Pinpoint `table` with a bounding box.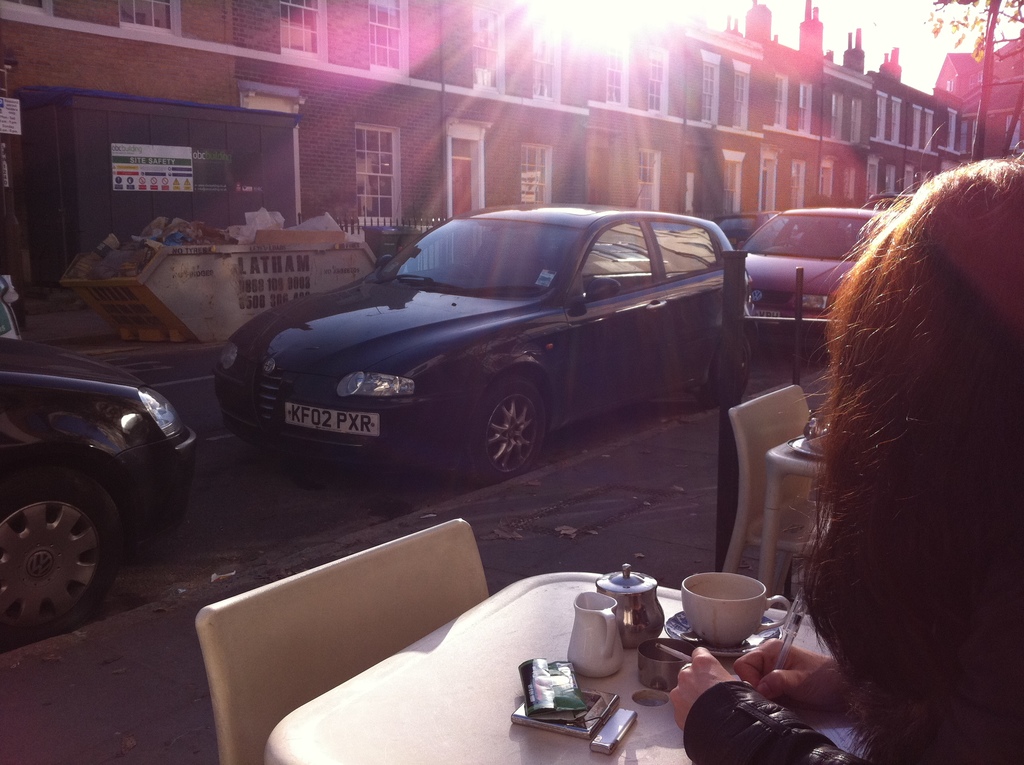
<box>759,423,847,596</box>.
